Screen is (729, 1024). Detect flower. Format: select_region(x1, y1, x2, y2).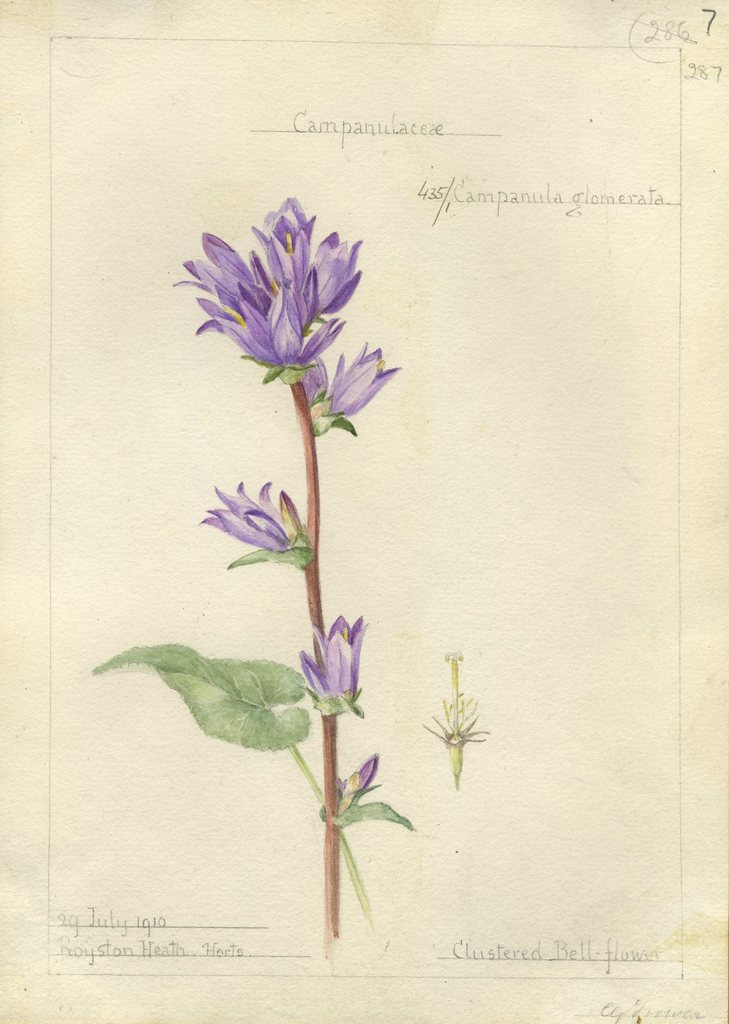
select_region(298, 733, 396, 828).
